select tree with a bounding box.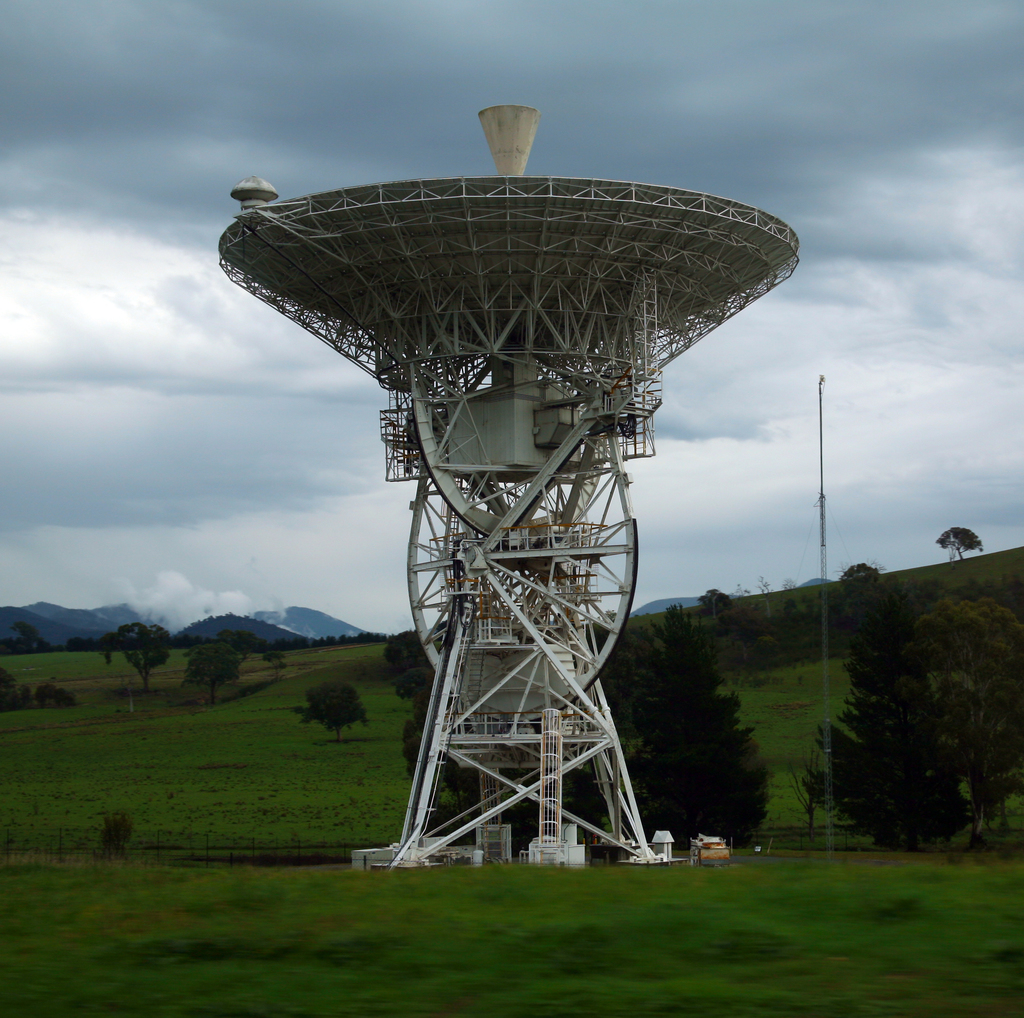
l=803, t=602, r=980, b=848.
